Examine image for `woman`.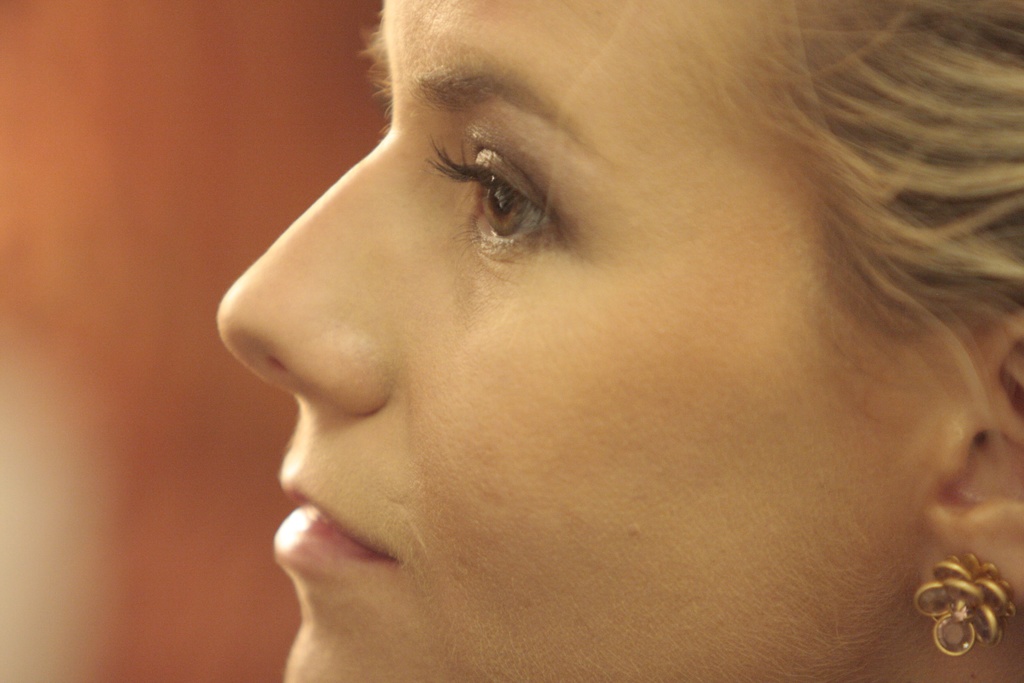
Examination result: <region>154, 21, 1023, 670</region>.
